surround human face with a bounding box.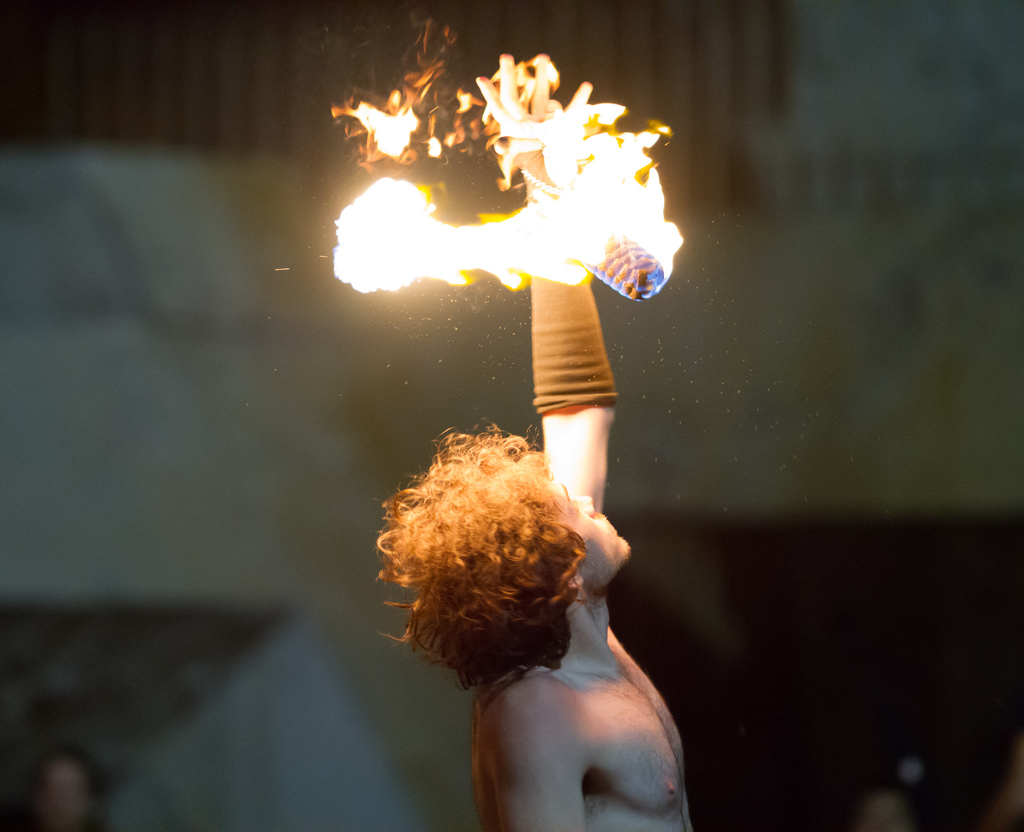
pyautogui.locateOnScreen(554, 478, 631, 592).
